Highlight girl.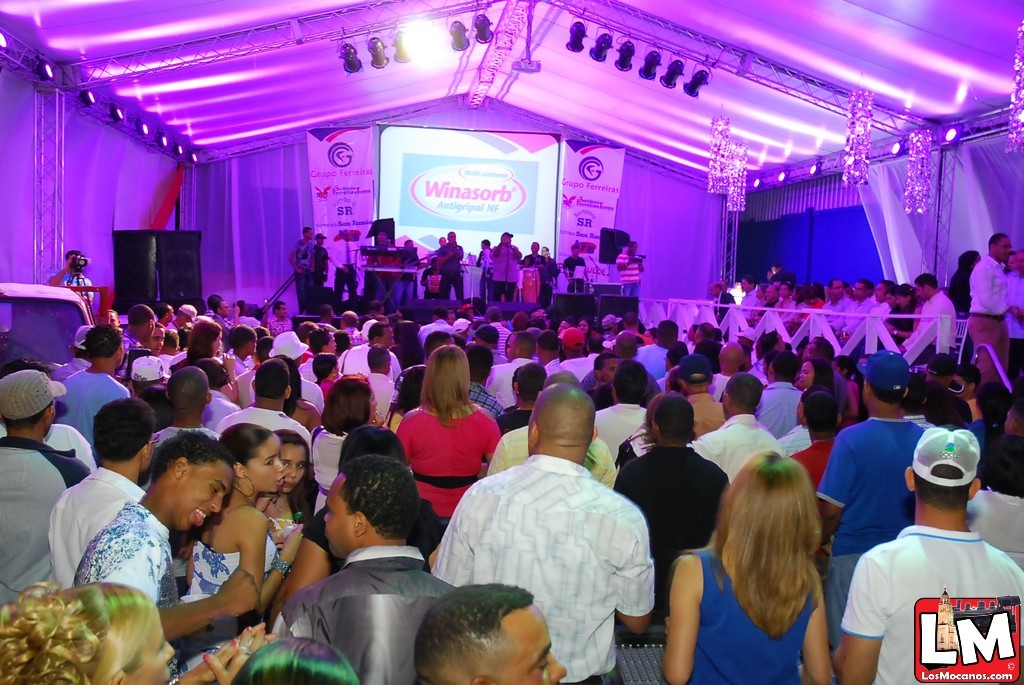
Highlighted region: (184, 426, 300, 676).
